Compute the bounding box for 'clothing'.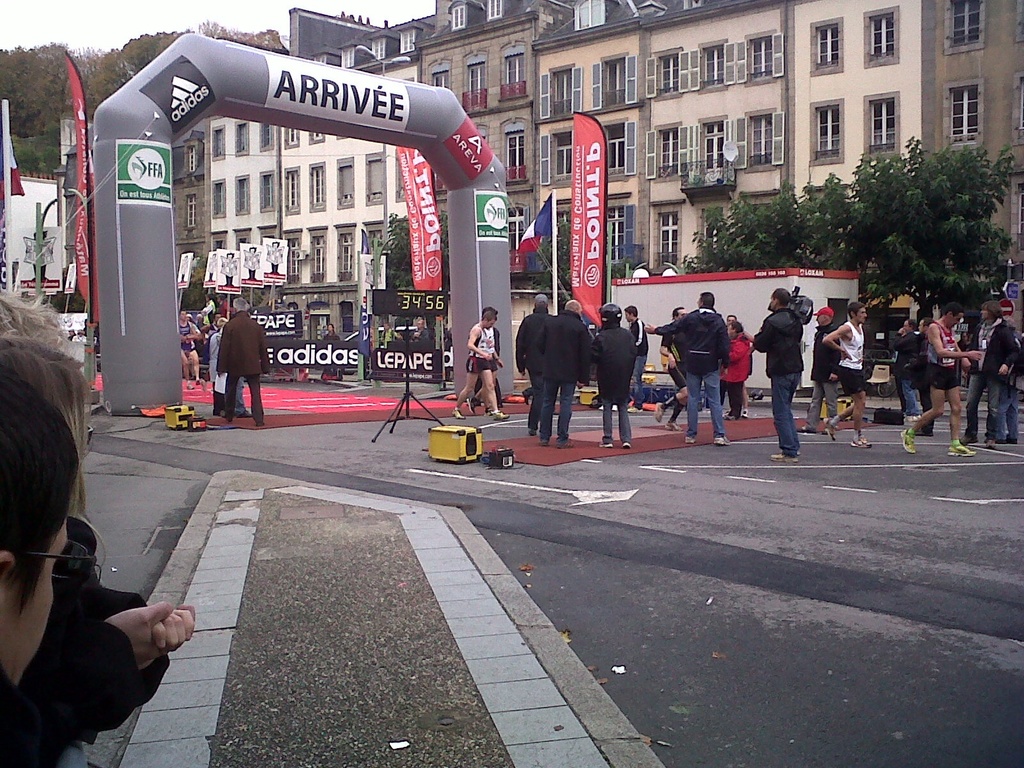
(591, 320, 637, 439).
